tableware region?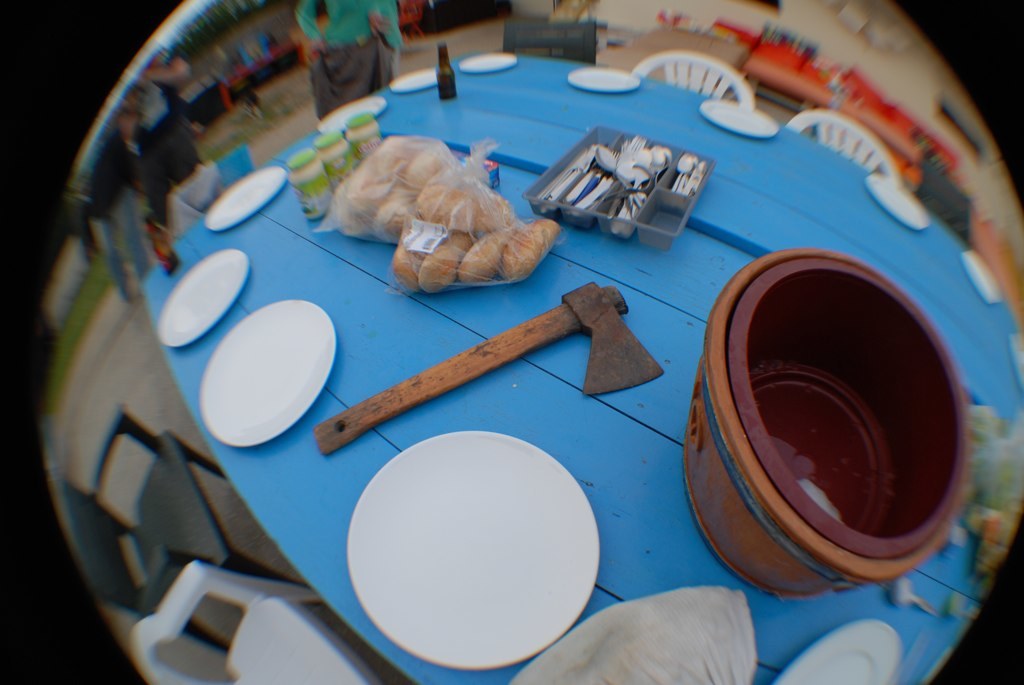
box=[203, 164, 287, 235]
